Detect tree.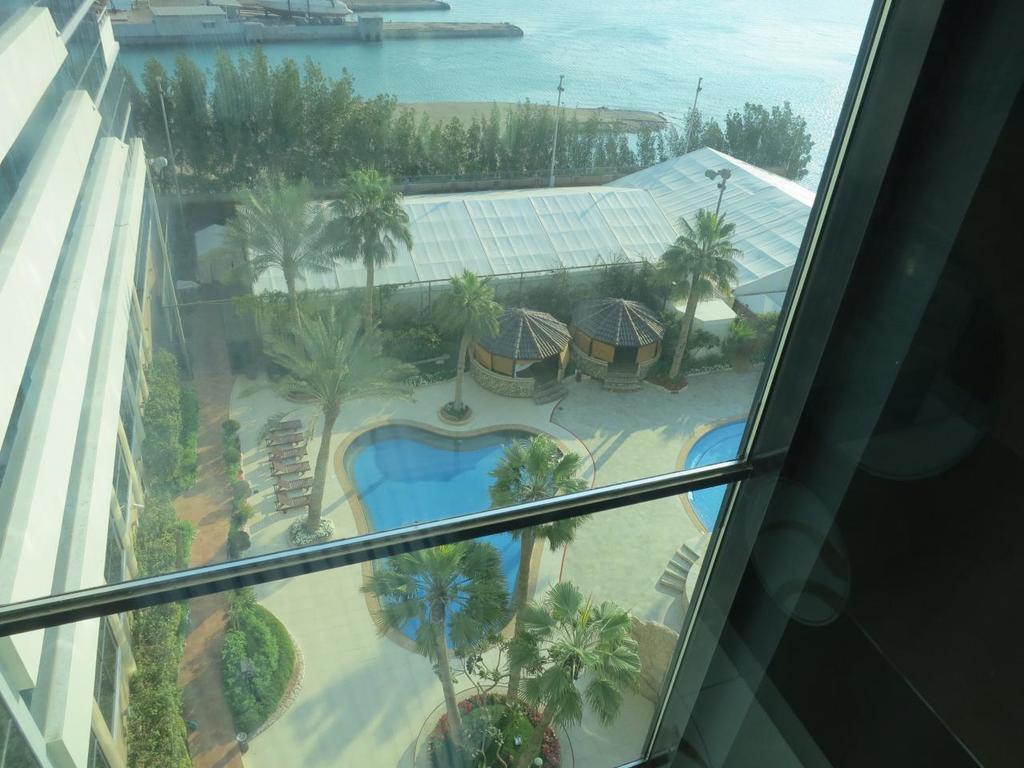
Detected at x1=650, y1=210, x2=750, y2=384.
